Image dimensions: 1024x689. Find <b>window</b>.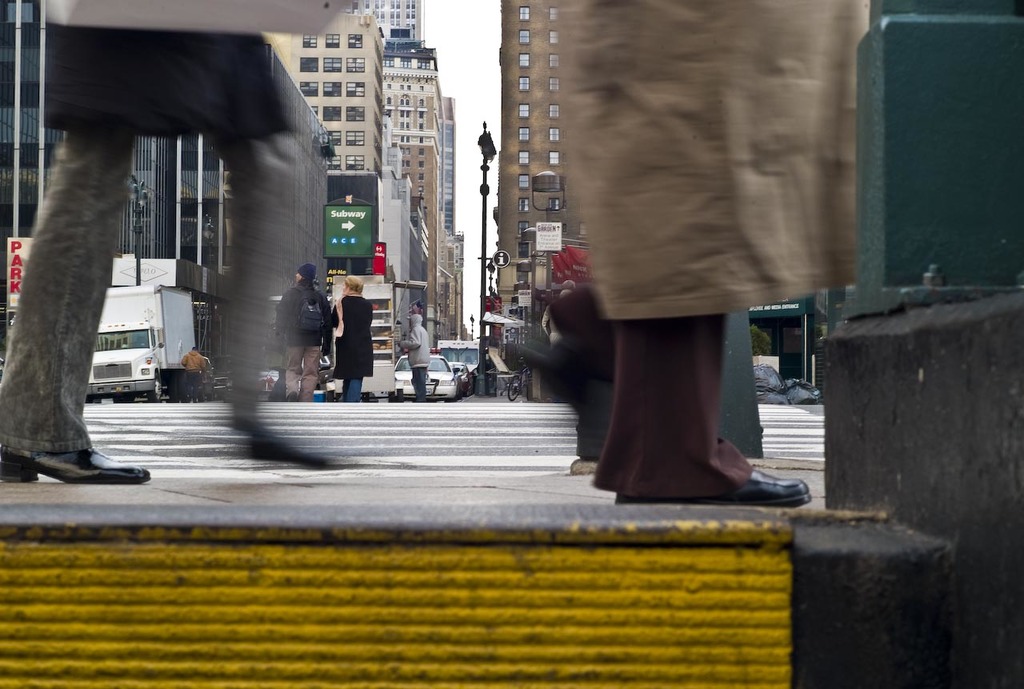
(377, 1, 386, 22).
